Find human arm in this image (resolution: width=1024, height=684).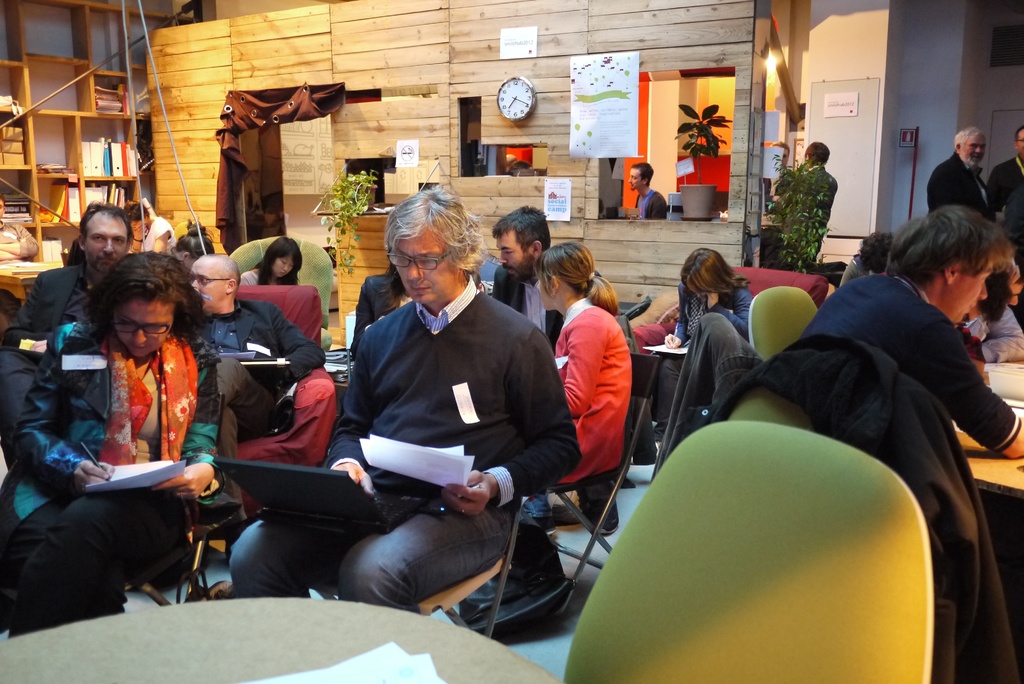
x1=927 y1=163 x2=968 y2=211.
